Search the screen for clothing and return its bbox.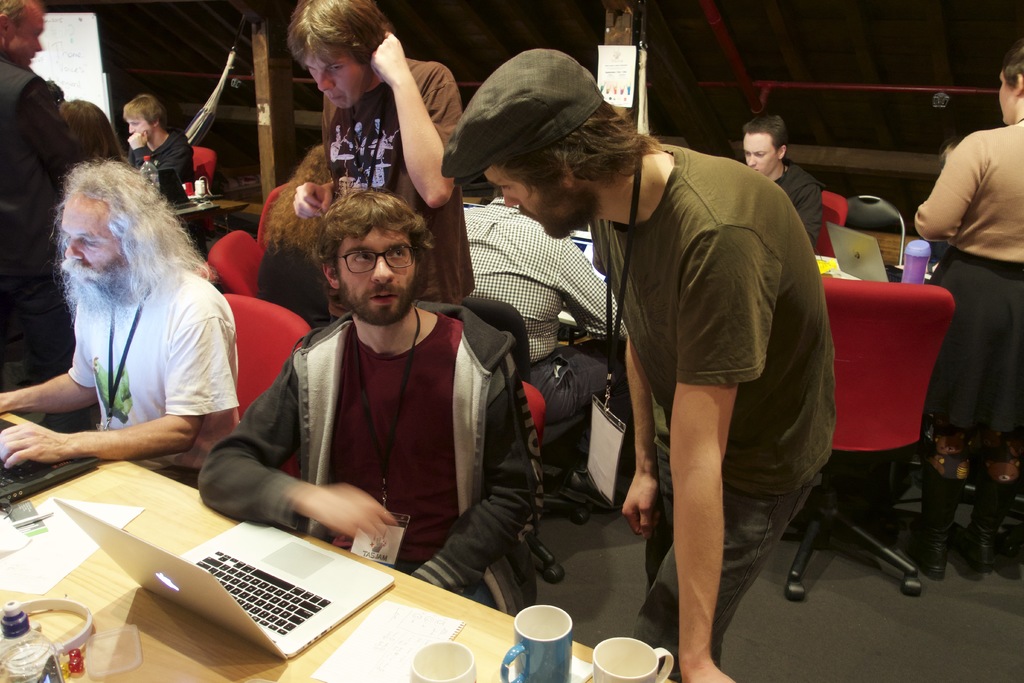
Found: rect(0, 63, 75, 413).
